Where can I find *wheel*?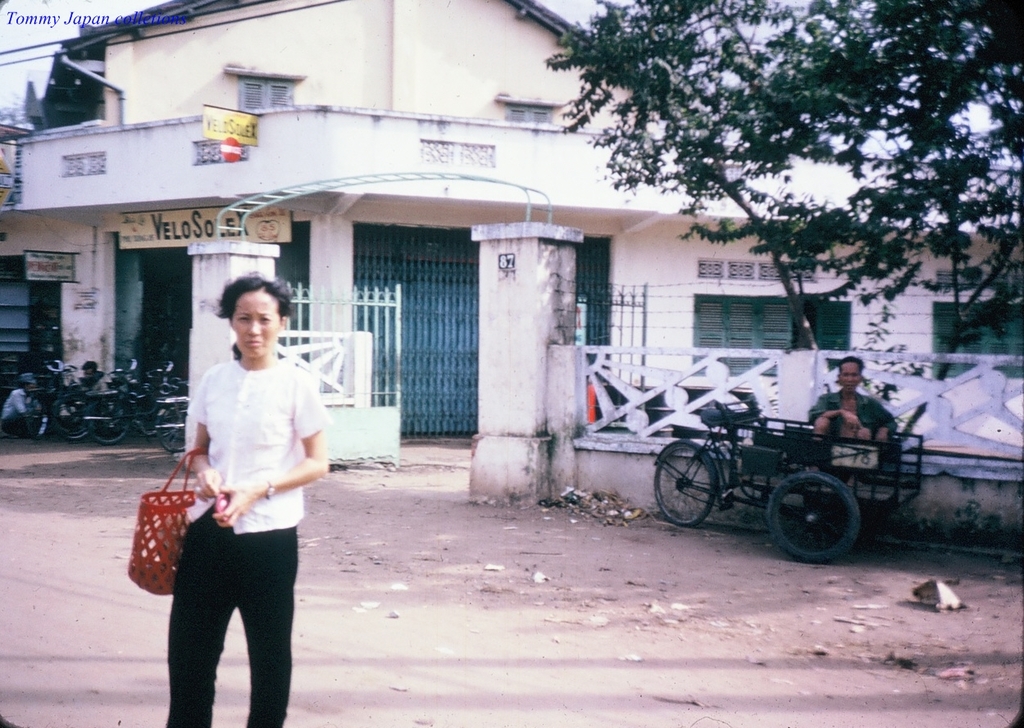
You can find it at (x1=771, y1=467, x2=863, y2=561).
